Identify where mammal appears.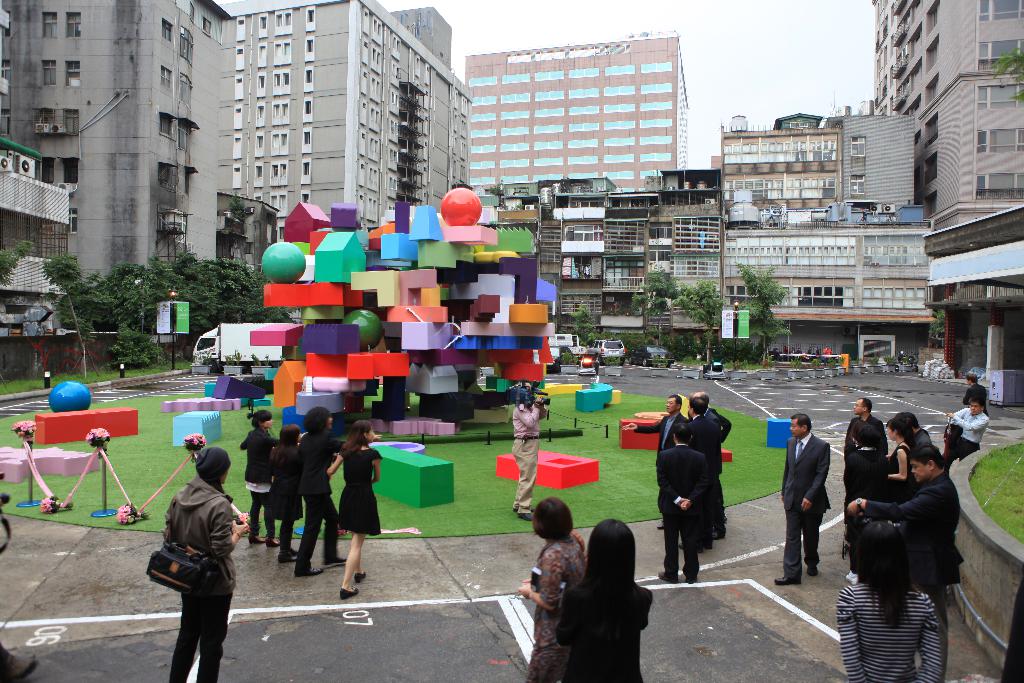
Appears at <bbox>520, 500, 588, 680</bbox>.
